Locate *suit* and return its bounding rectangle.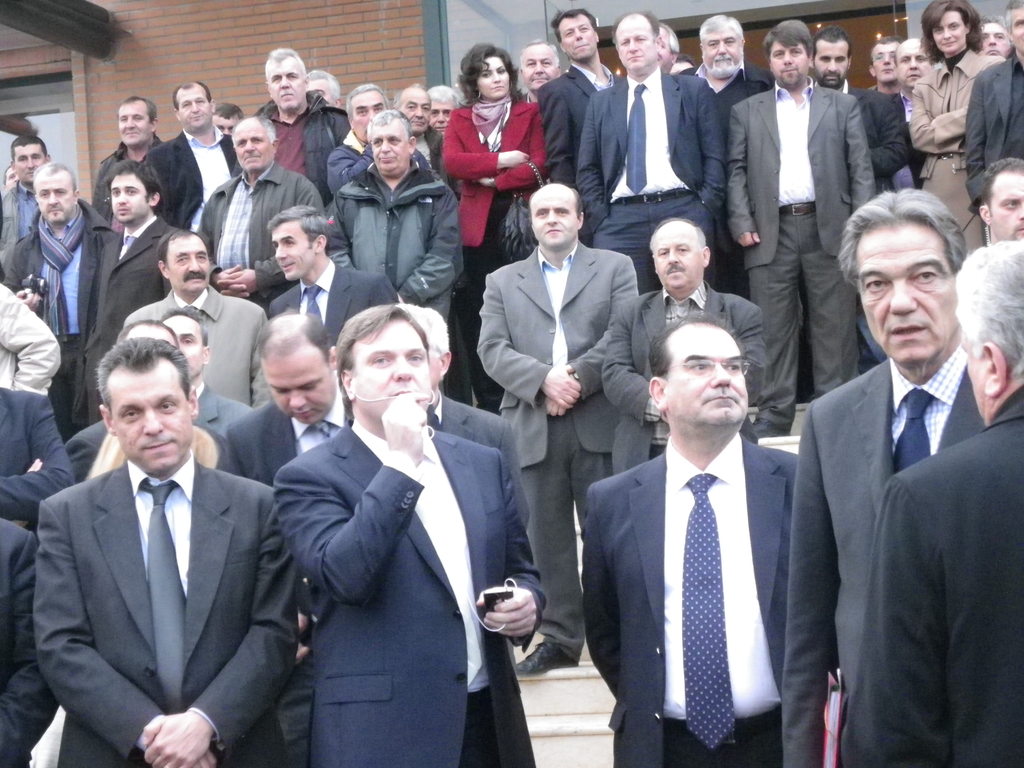
[x1=600, y1=283, x2=767, y2=477].
